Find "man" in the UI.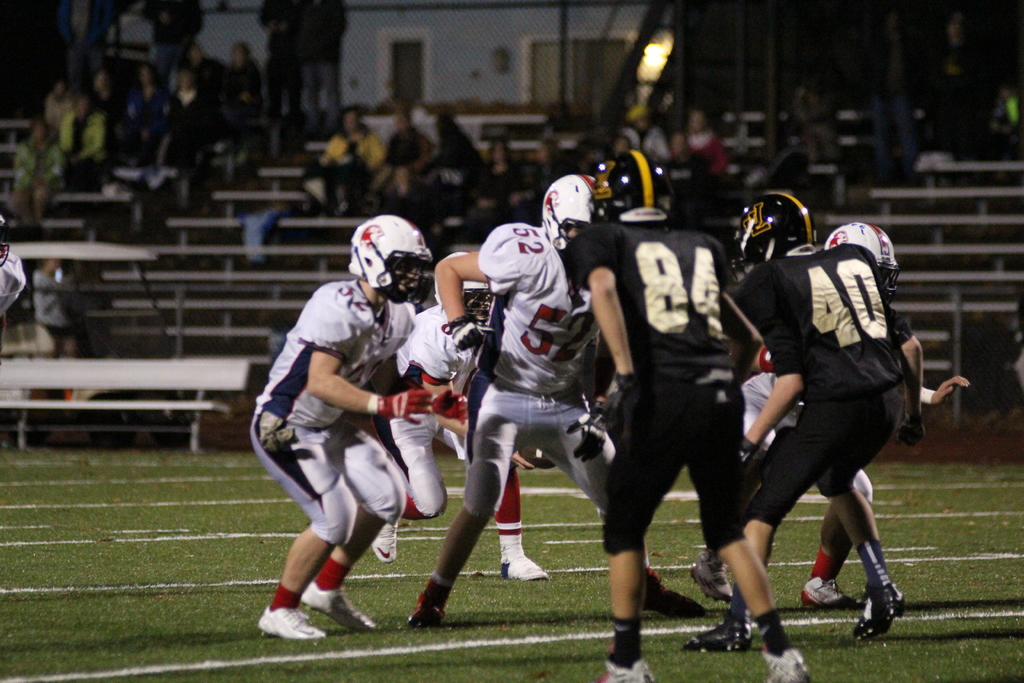
UI element at region(687, 228, 980, 582).
